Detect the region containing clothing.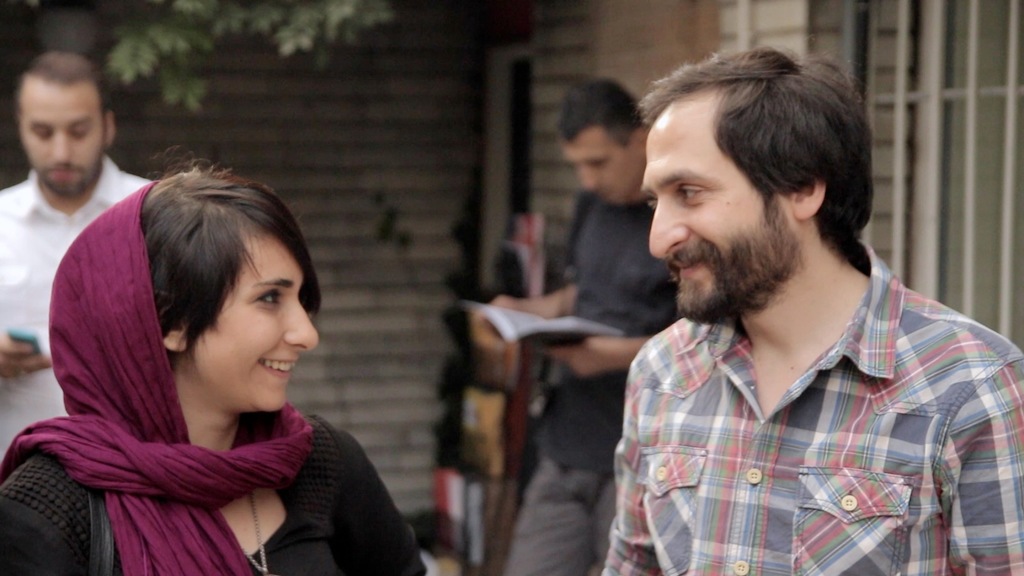
<region>0, 411, 429, 575</region>.
